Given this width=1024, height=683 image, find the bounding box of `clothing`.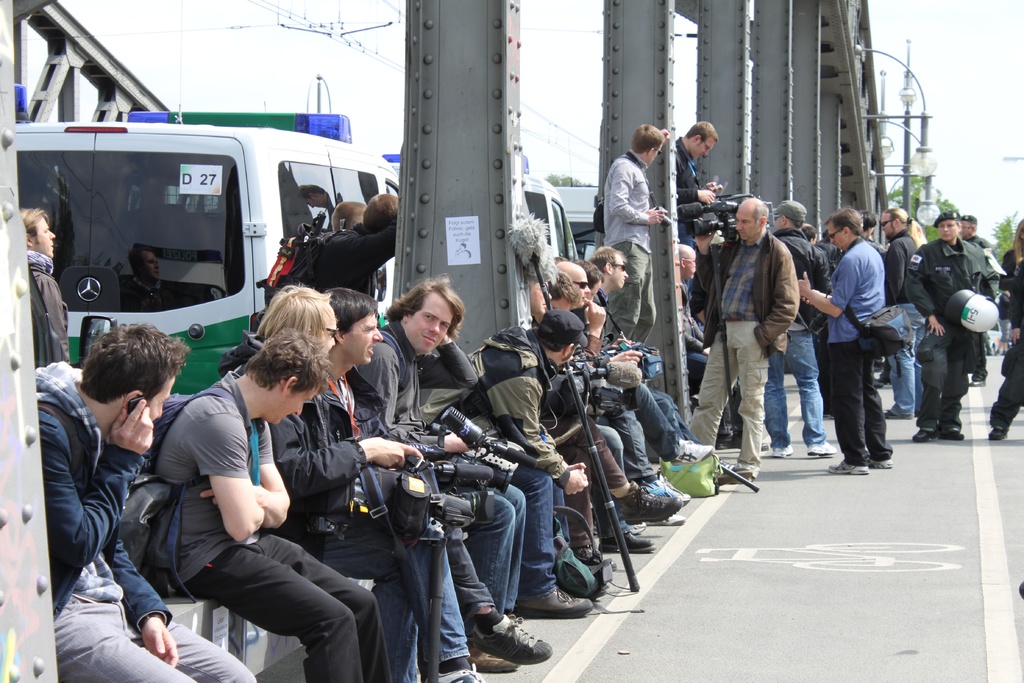
(x1=48, y1=366, x2=252, y2=682).
